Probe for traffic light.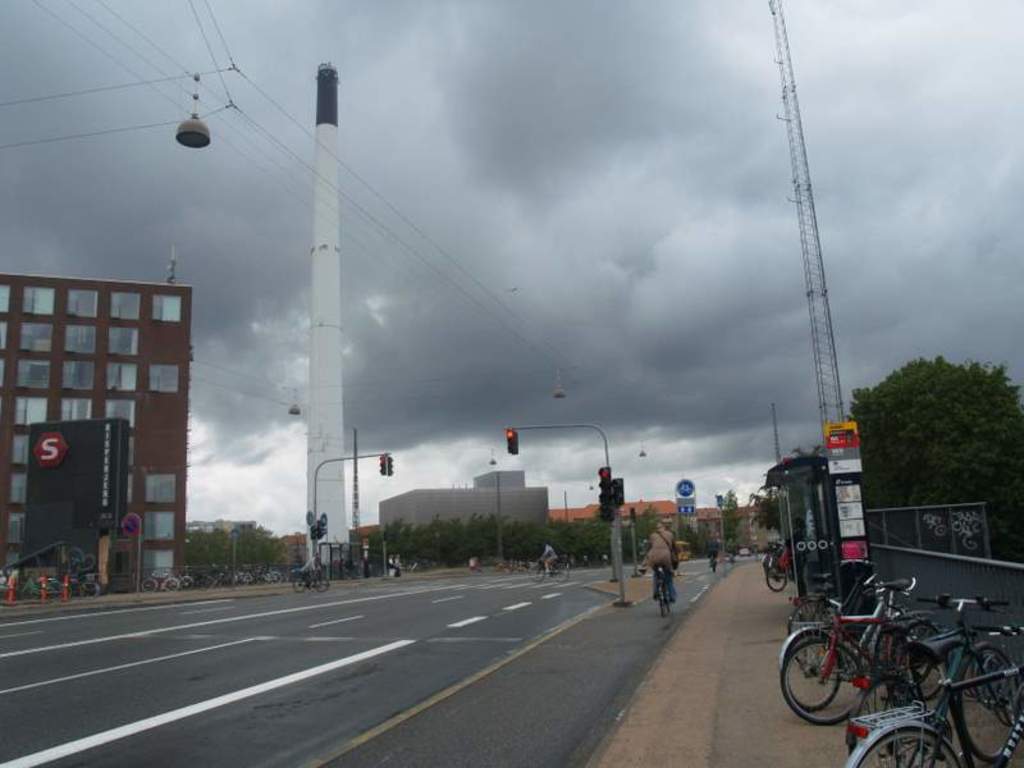
Probe result: rect(390, 454, 393, 474).
